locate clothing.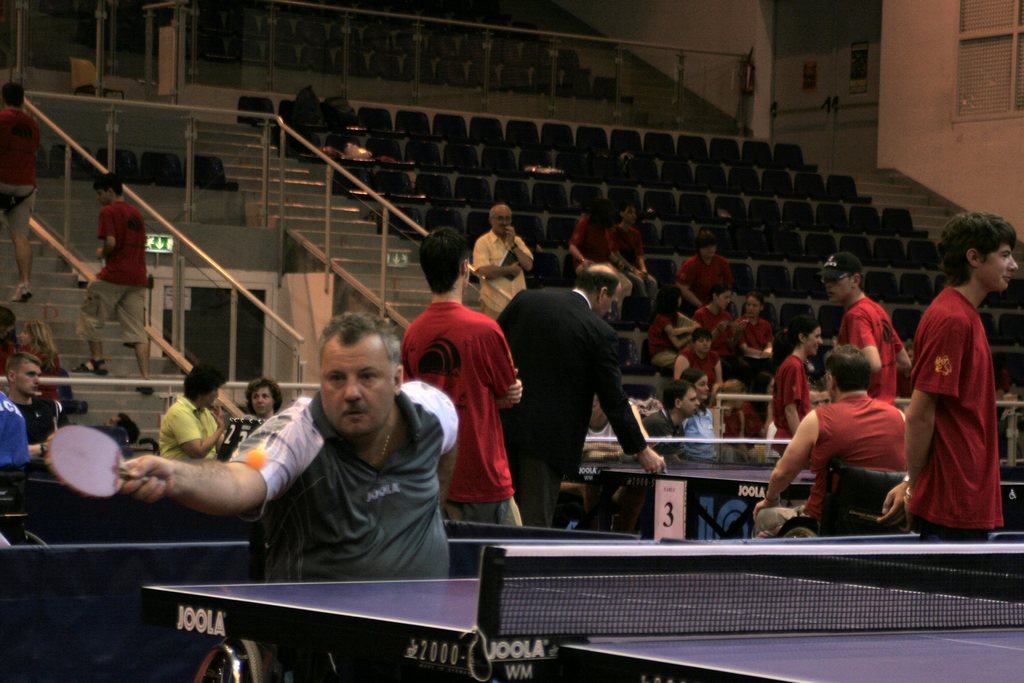
Bounding box: left=748, top=393, right=910, bottom=543.
